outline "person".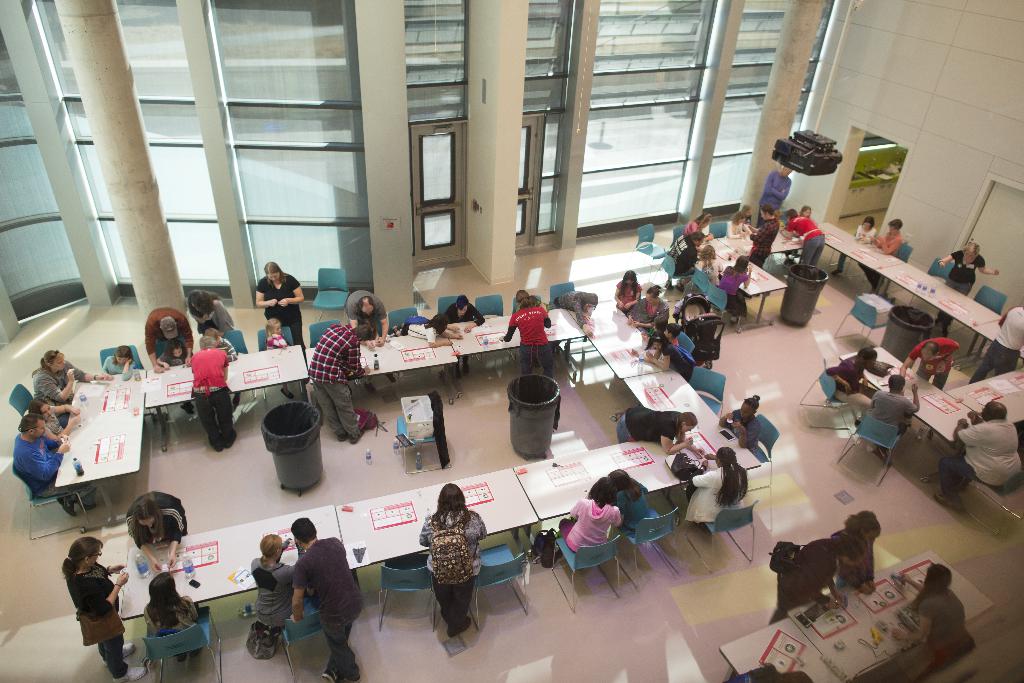
Outline: <bbox>502, 289, 548, 386</bbox>.
